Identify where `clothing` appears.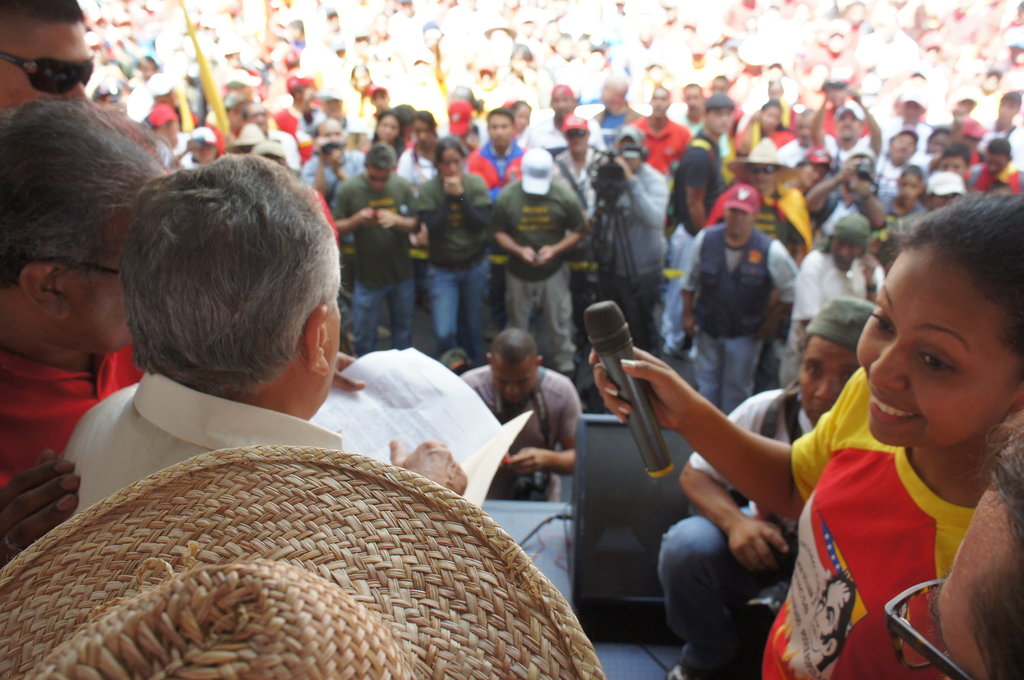
Appears at locate(0, 352, 144, 487).
